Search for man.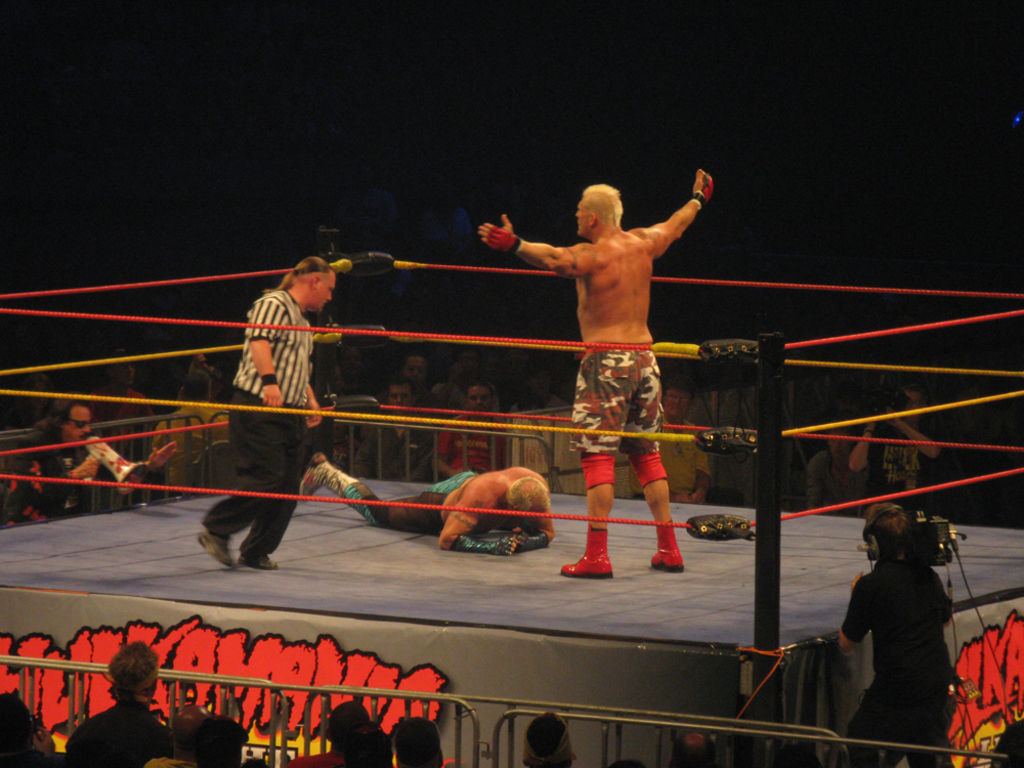
Found at <region>803, 427, 868, 515</region>.
